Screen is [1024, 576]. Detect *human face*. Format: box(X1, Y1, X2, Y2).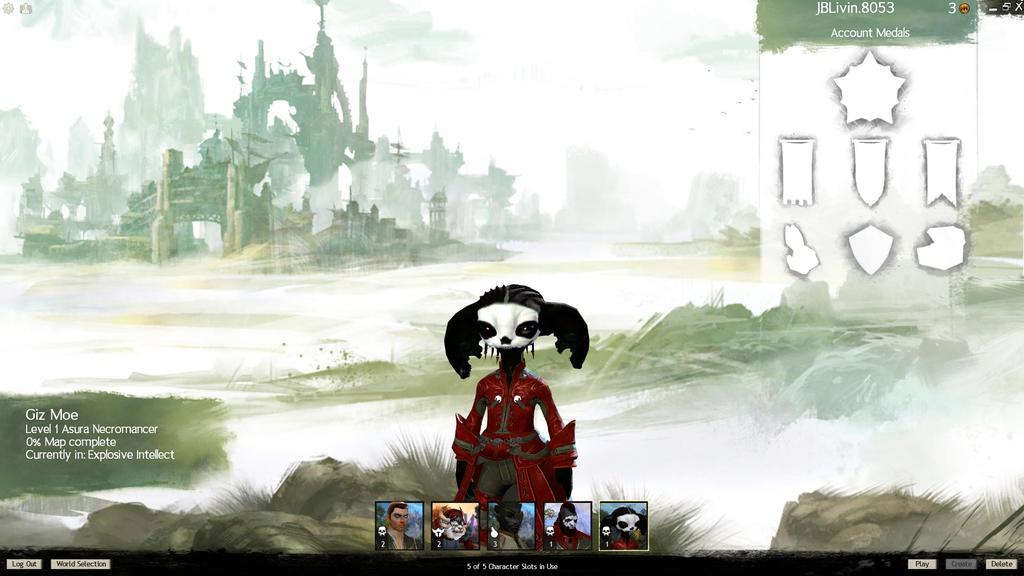
box(394, 506, 404, 527).
